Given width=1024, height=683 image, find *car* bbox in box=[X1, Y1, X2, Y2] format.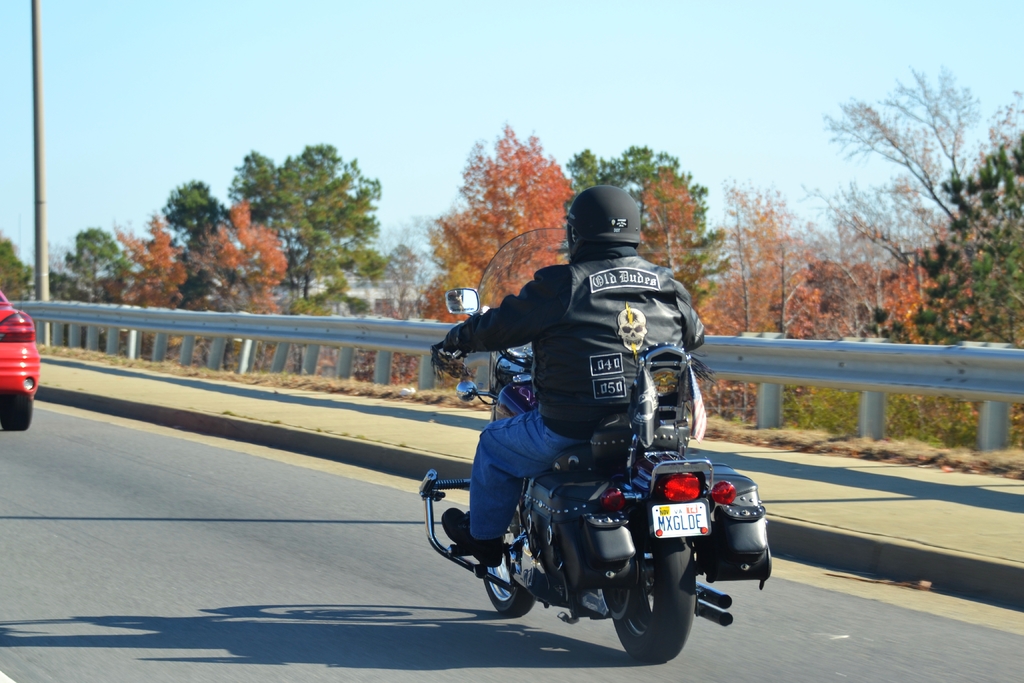
box=[0, 283, 41, 427].
